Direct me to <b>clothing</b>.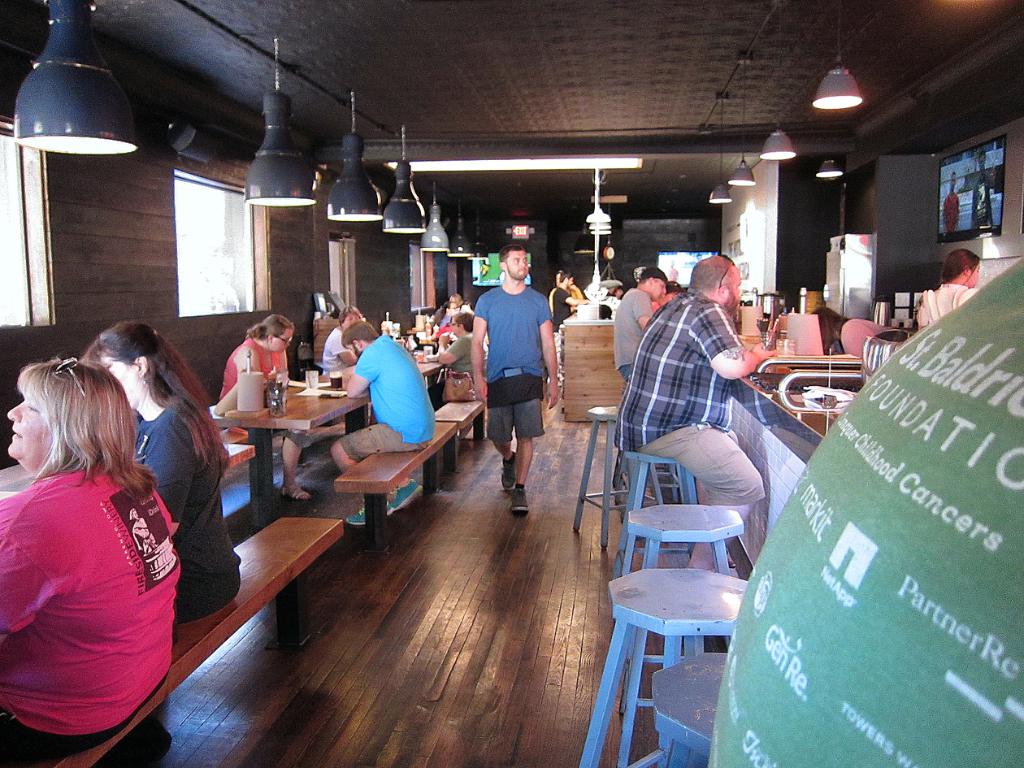
Direction: (468,278,558,438).
